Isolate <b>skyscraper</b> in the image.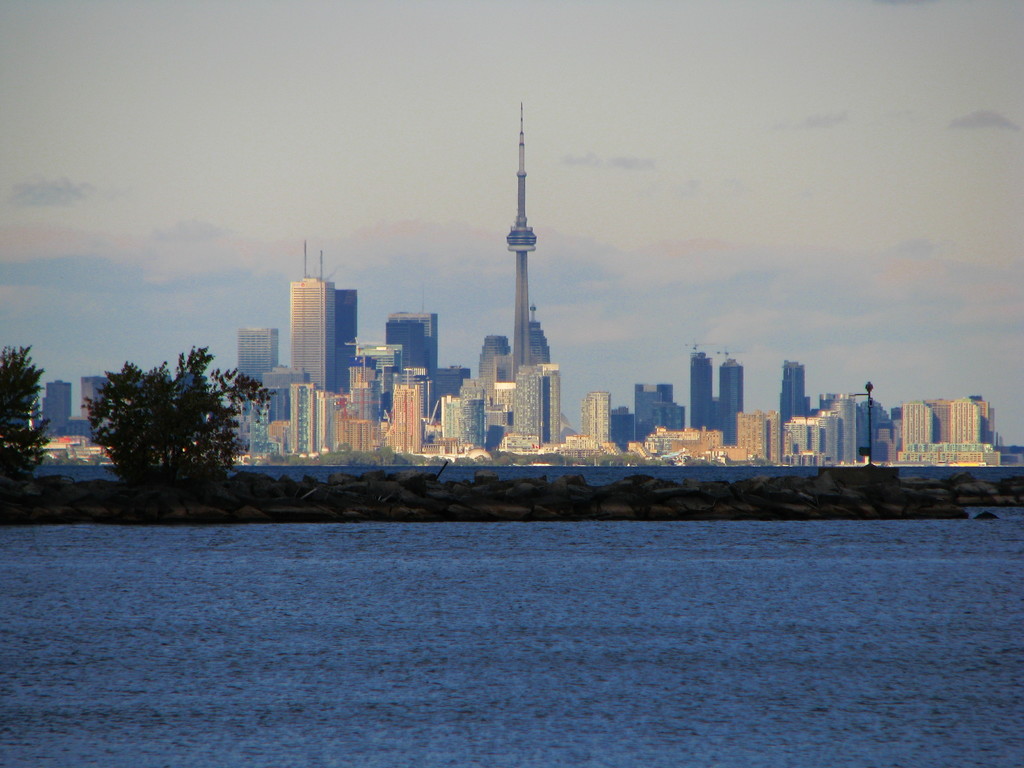
Isolated region: BBox(292, 271, 338, 388).
